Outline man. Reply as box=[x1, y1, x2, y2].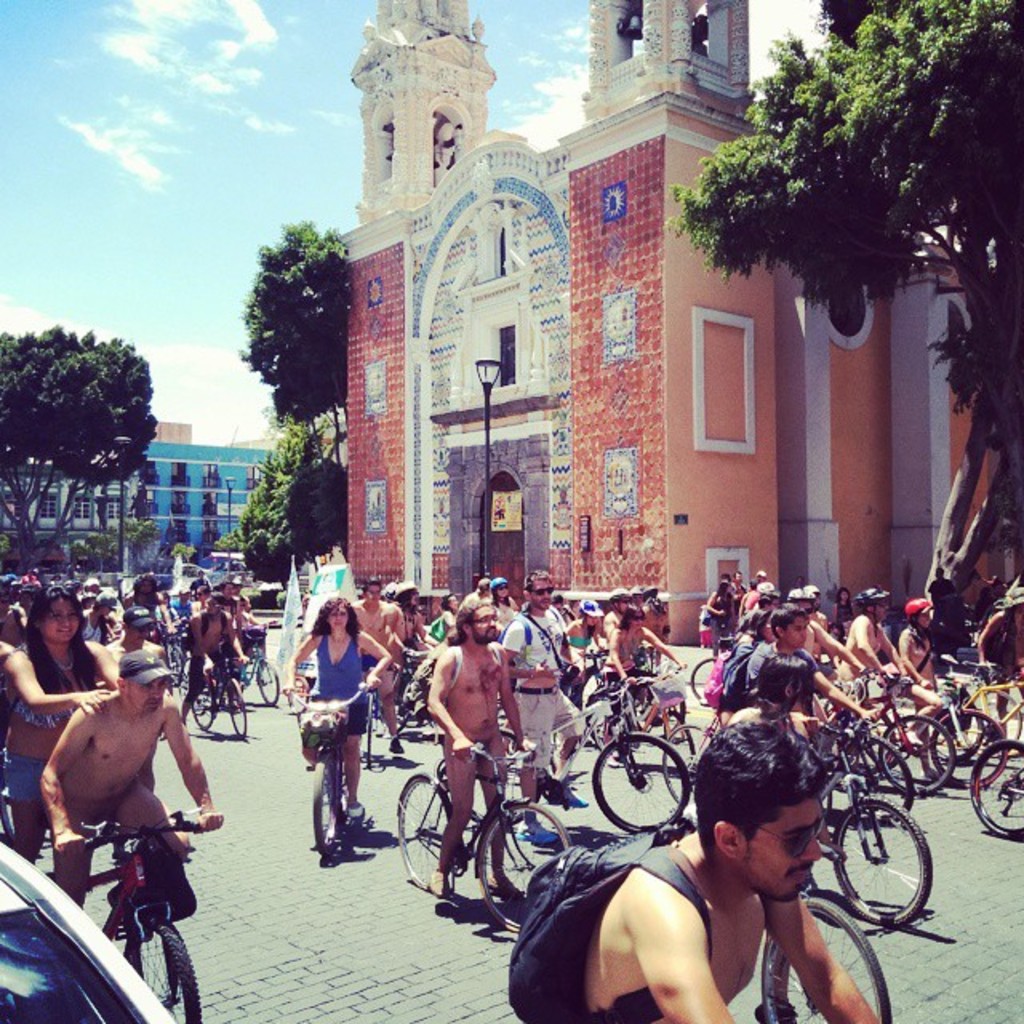
box=[381, 584, 432, 666].
